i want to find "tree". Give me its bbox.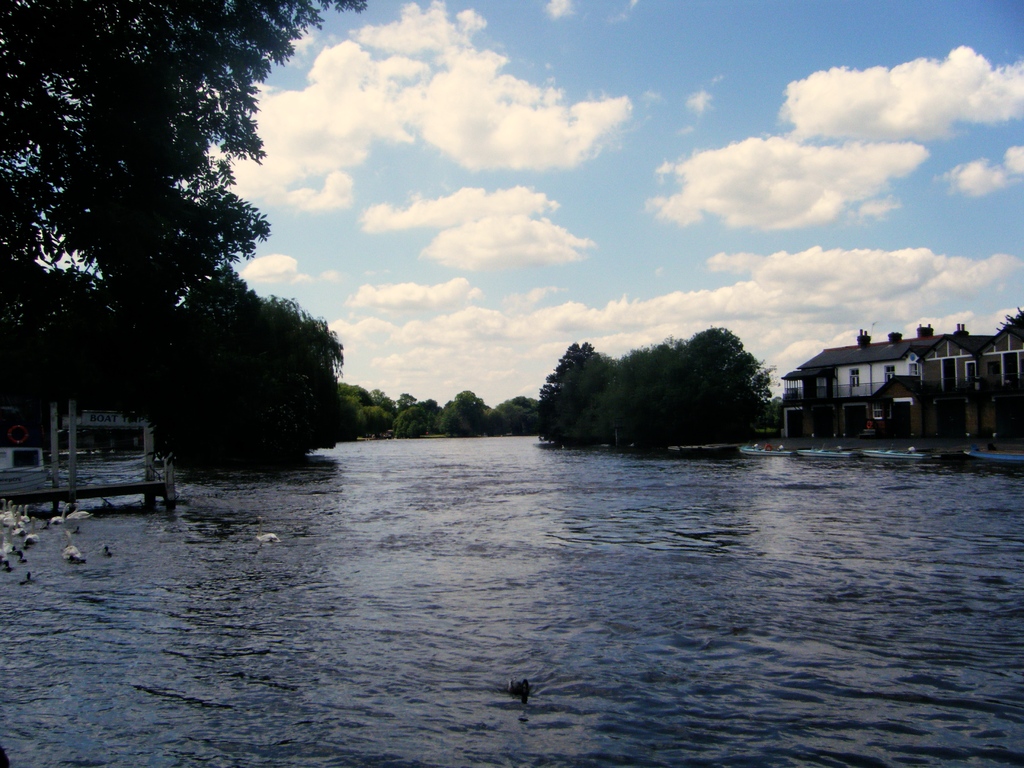
locate(492, 392, 541, 438).
